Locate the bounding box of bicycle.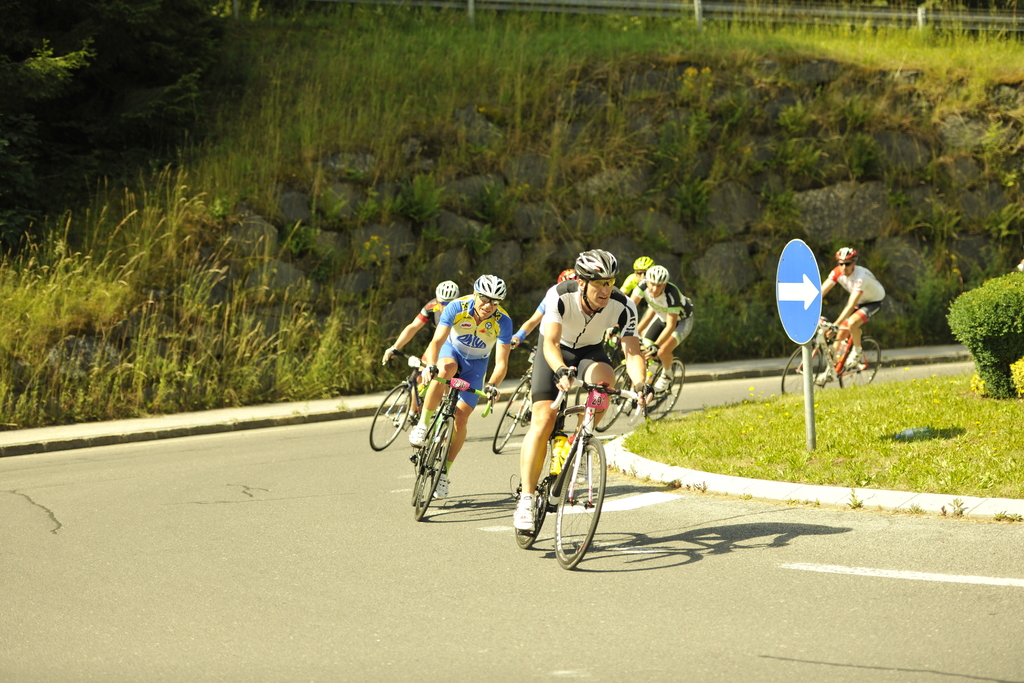
Bounding box: (569, 368, 670, 420).
